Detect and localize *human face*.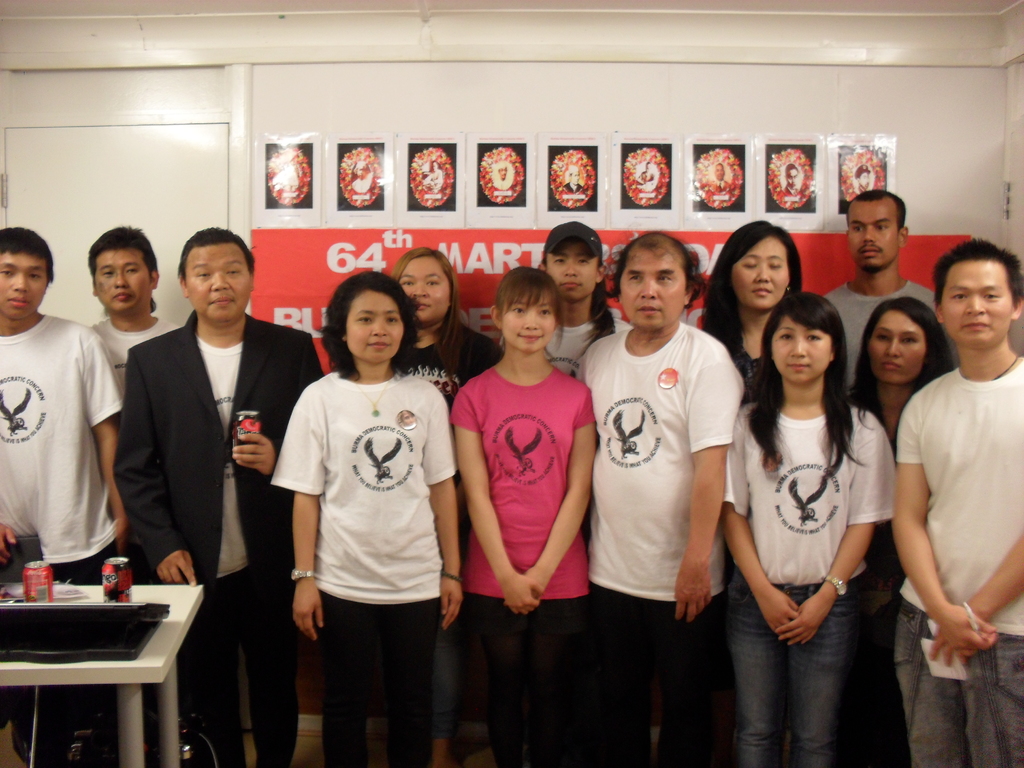
Localized at l=345, t=288, r=403, b=365.
